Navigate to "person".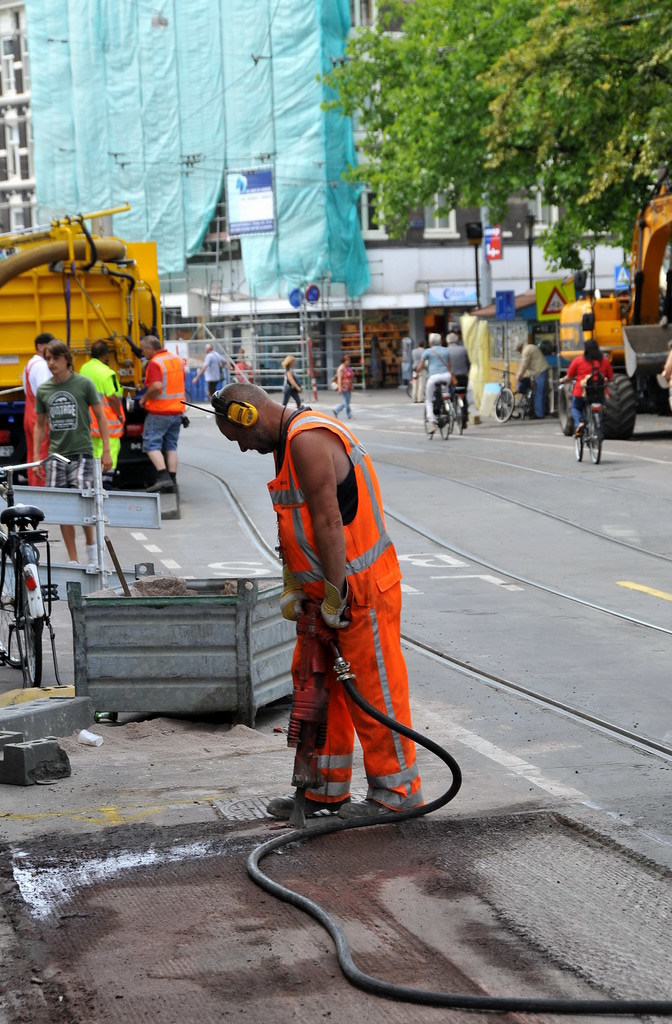
Navigation target: select_region(503, 334, 547, 426).
